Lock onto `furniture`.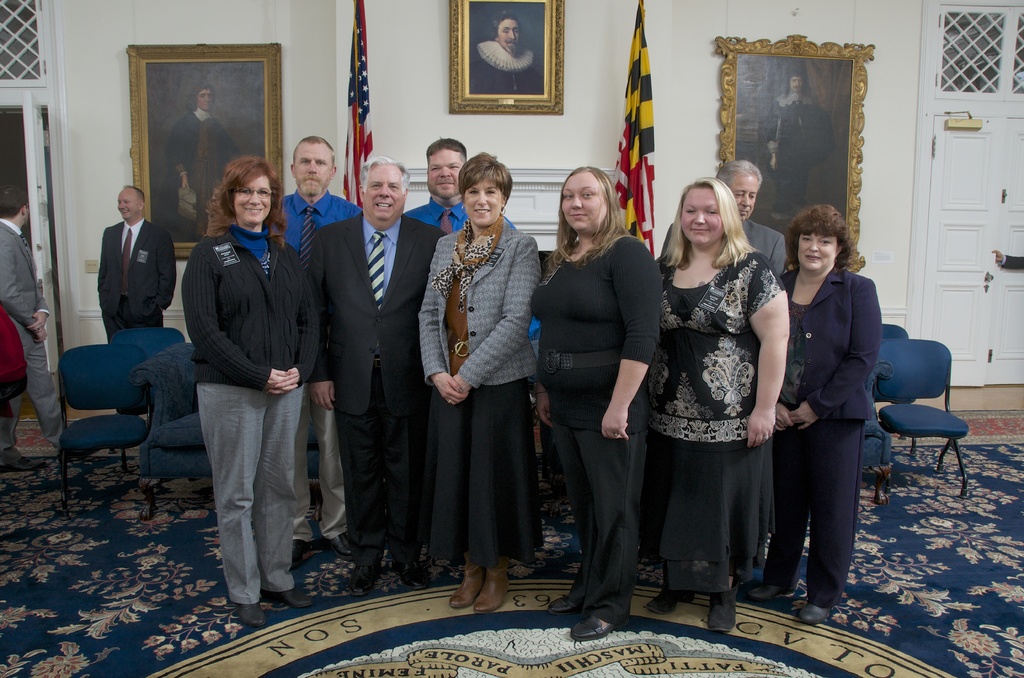
Locked: 866/365/892/496.
